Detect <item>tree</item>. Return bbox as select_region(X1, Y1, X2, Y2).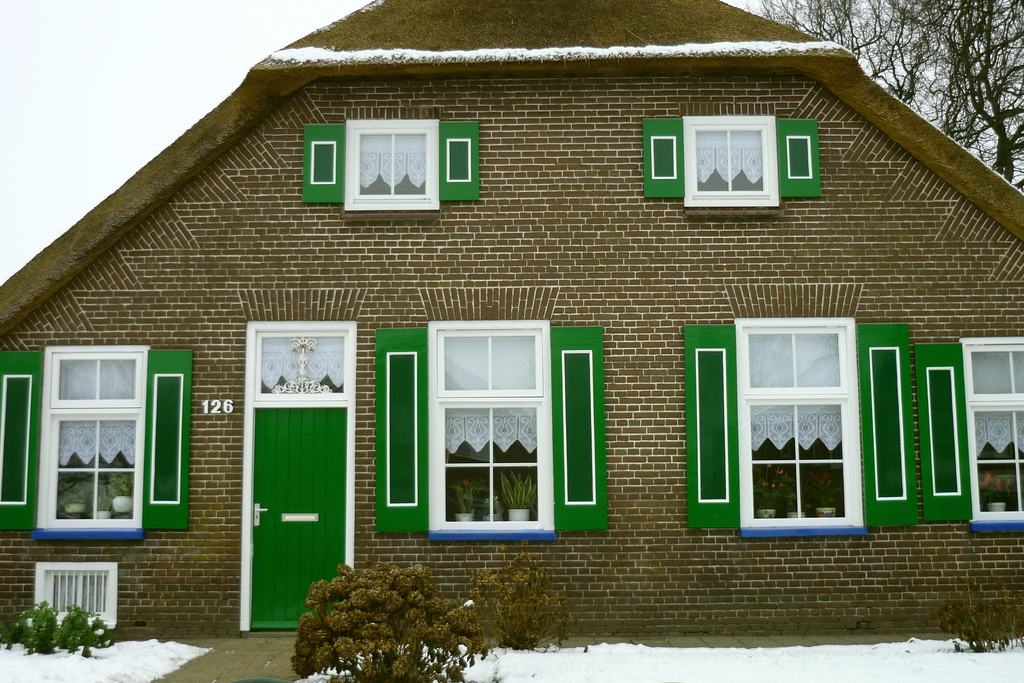
select_region(742, 0, 1023, 190).
